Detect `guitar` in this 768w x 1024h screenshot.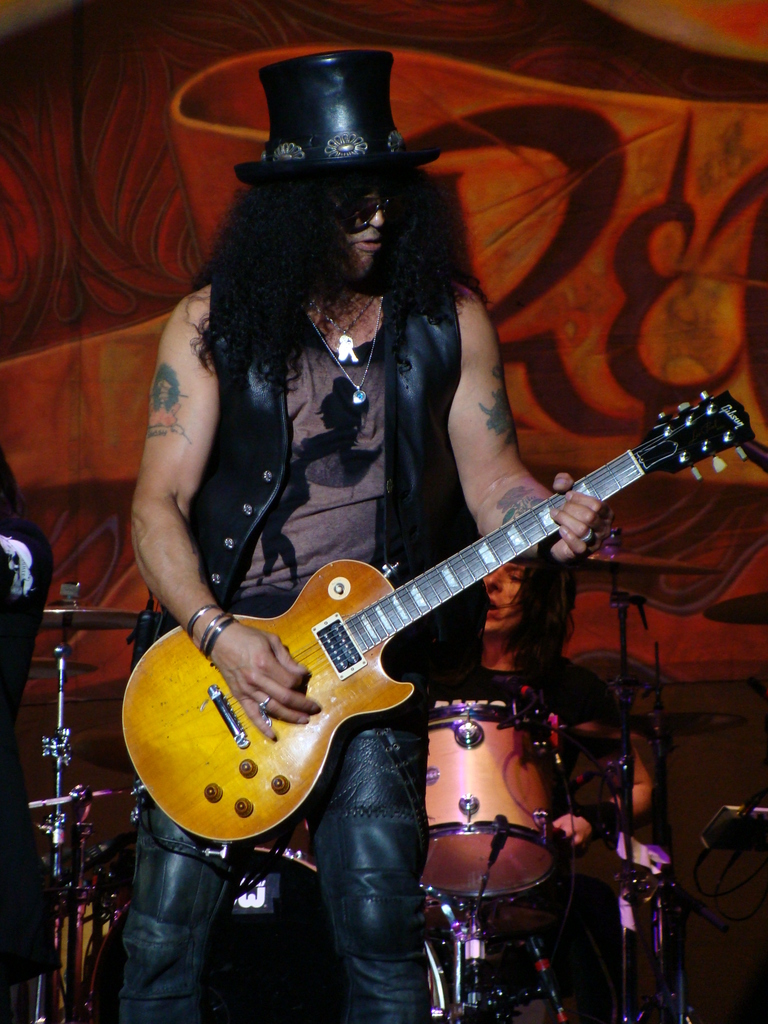
Detection: <bbox>119, 369, 731, 856</bbox>.
